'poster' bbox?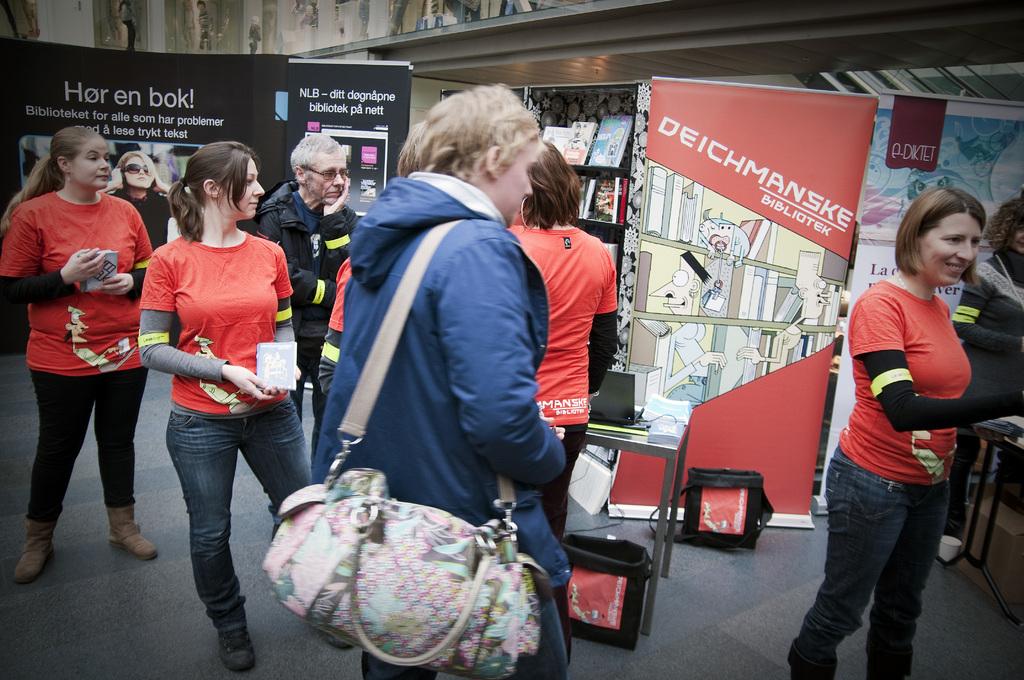
pyautogui.locateOnScreen(284, 60, 410, 219)
